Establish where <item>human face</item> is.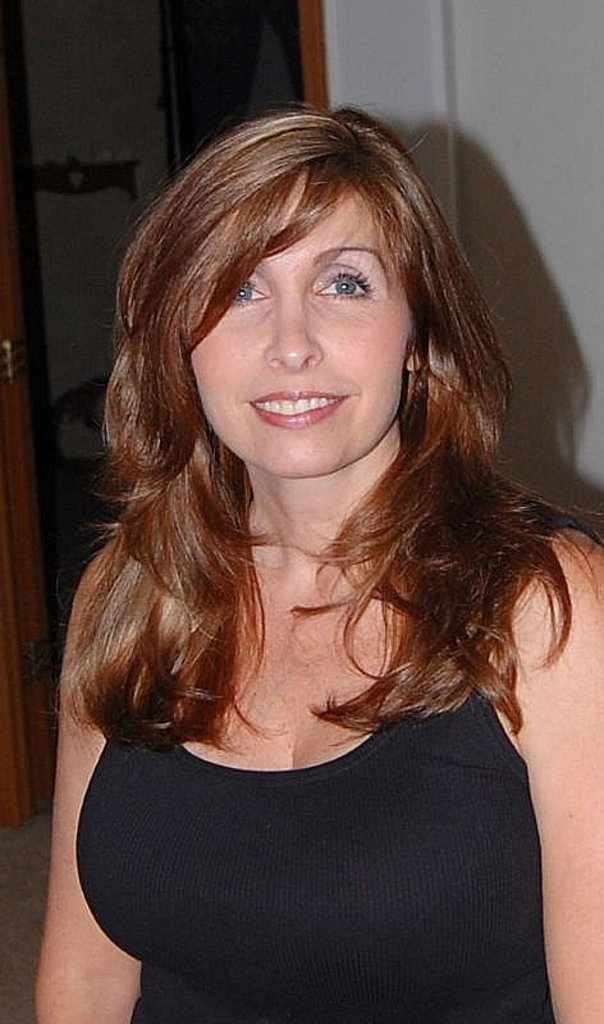
Established at [x1=188, y1=173, x2=415, y2=472].
